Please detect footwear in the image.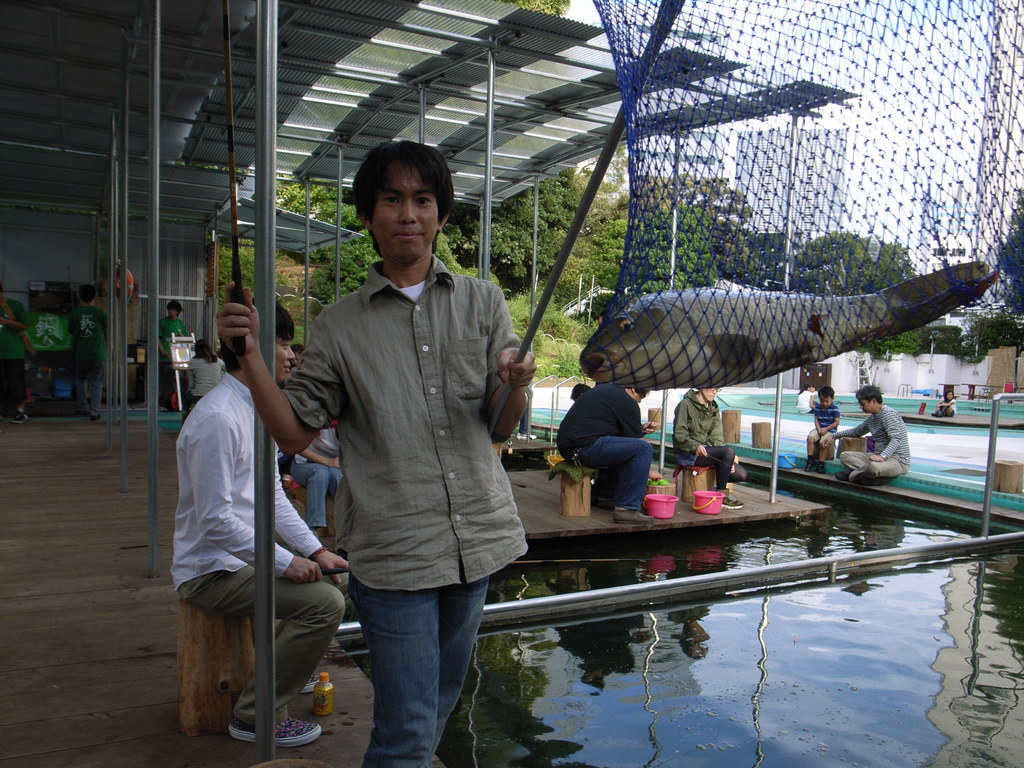
[227,707,324,753].
